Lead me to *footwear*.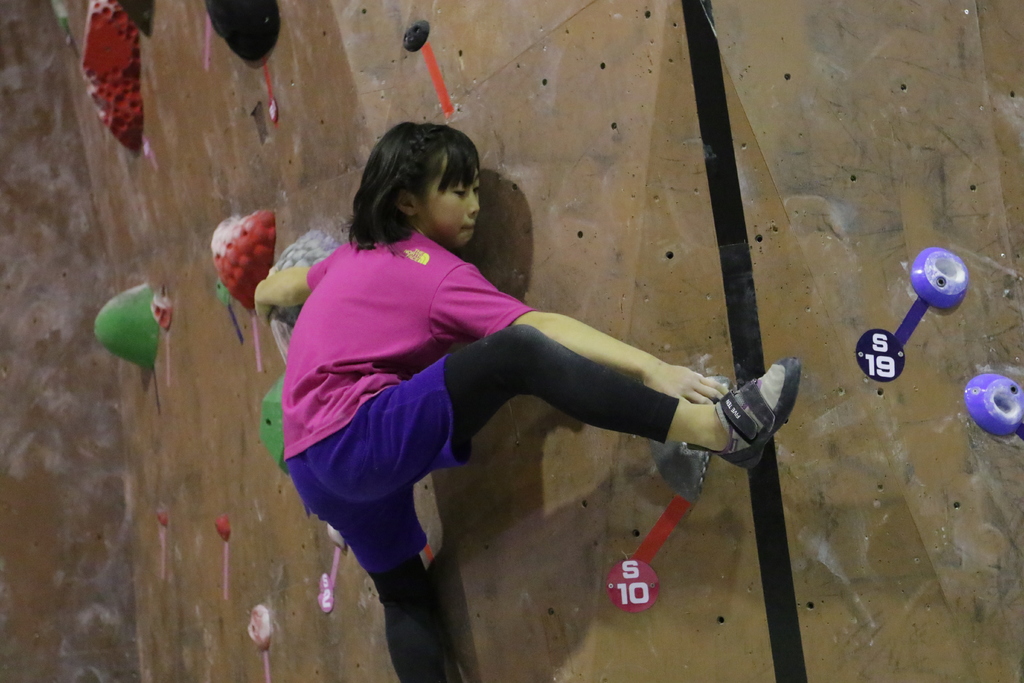
Lead to (693,364,814,476).
